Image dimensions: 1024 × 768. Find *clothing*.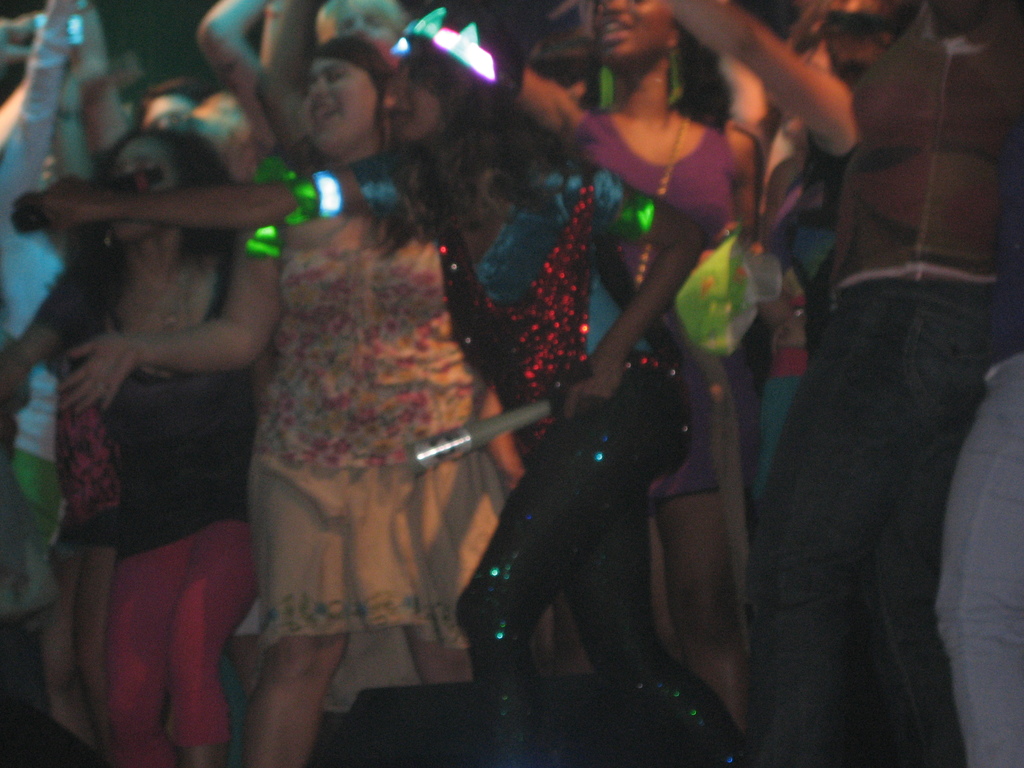
bbox=(32, 261, 260, 767).
